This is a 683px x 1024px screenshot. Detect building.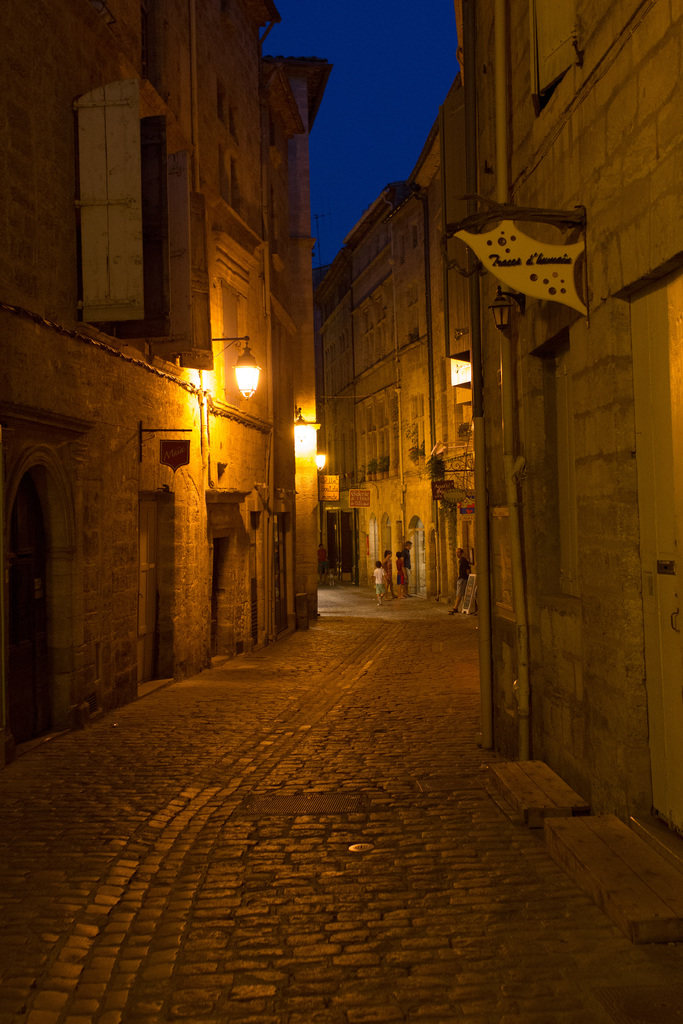
x1=0 y1=0 x2=334 y2=744.
